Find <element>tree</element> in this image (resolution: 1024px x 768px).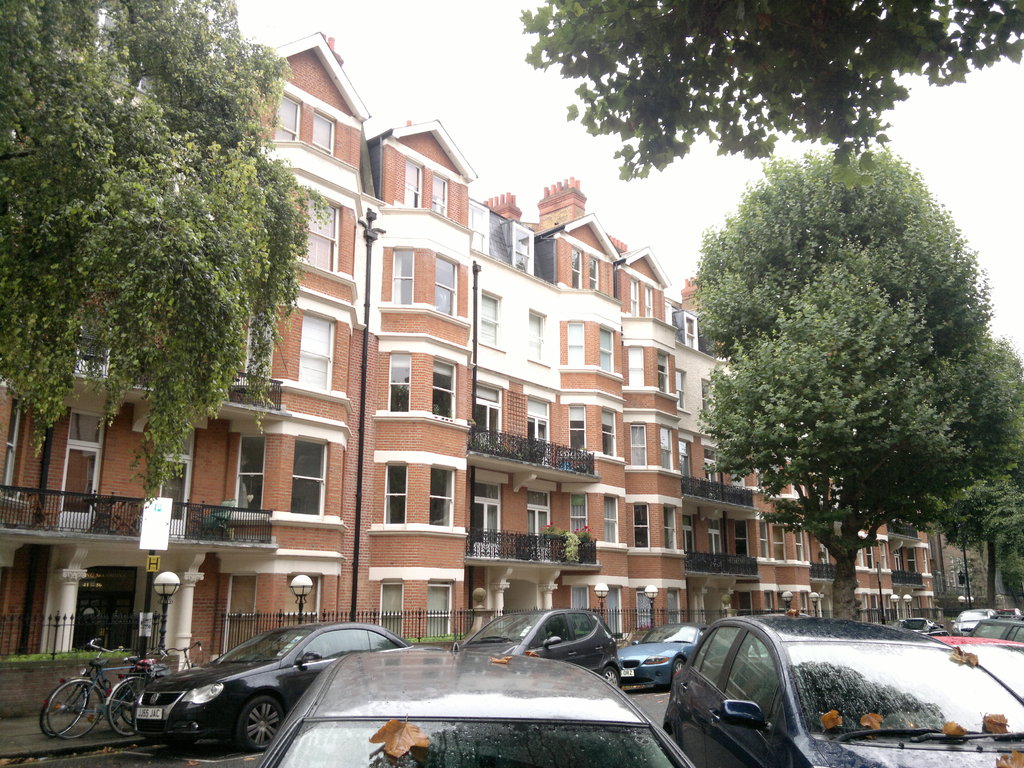
bbox(679, 129, 1009, 643).
